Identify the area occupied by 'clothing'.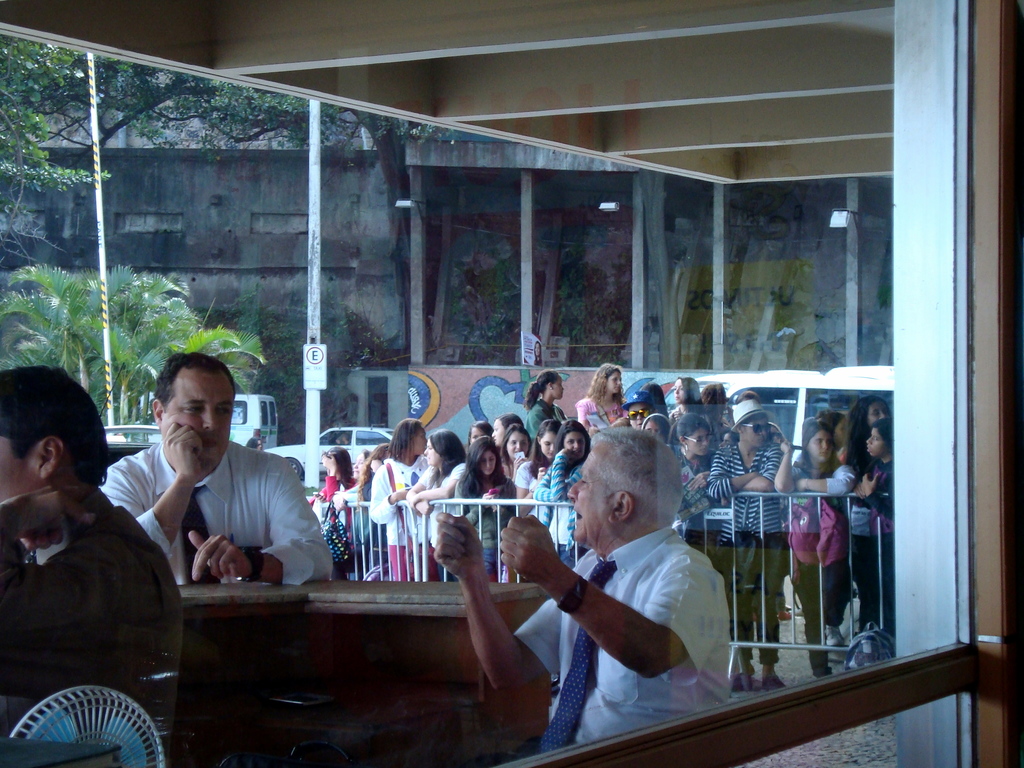
Area: (left=522, top=394, right=570, bottom=442).
